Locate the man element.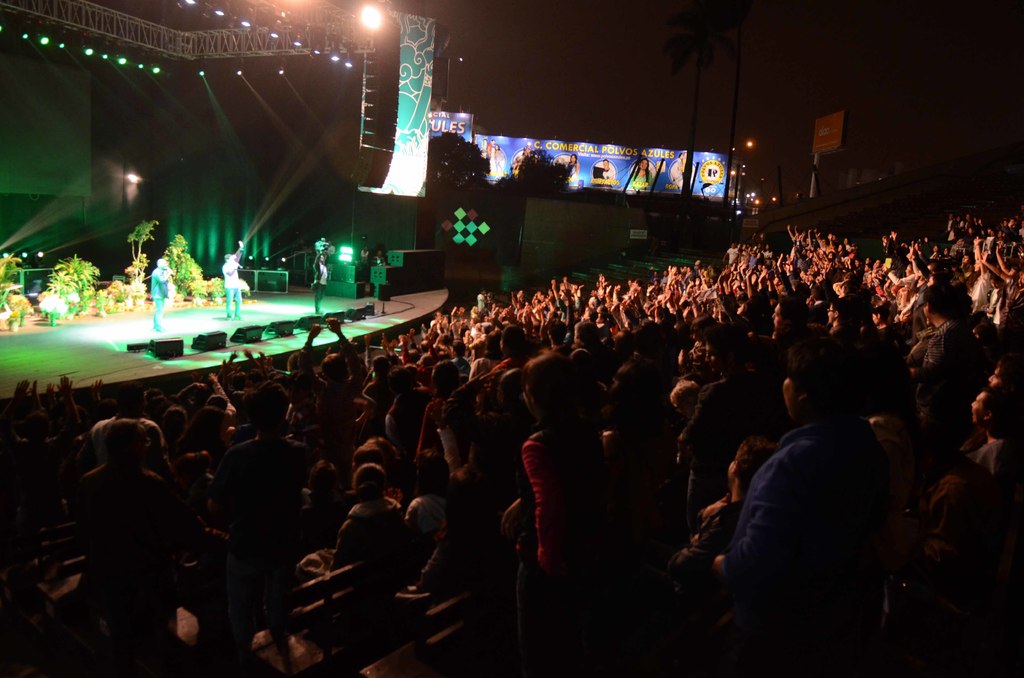
Element bbox: region(219, 251, 243, 321).
